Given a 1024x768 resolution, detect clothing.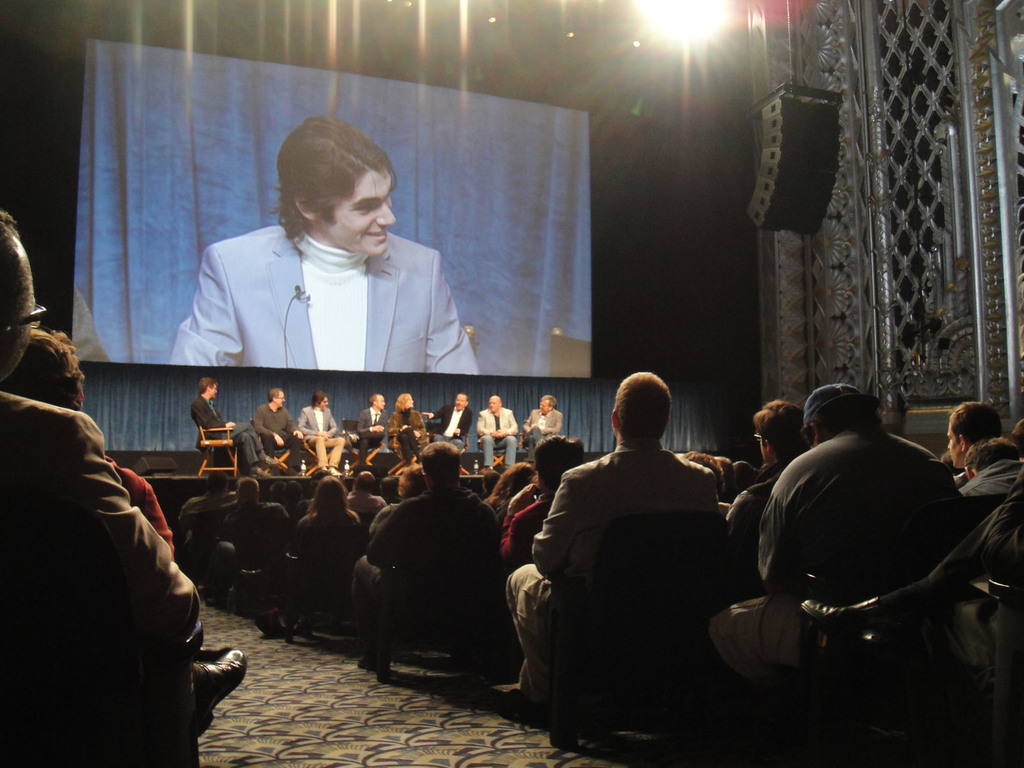
region(188, 399, 257, 468).
